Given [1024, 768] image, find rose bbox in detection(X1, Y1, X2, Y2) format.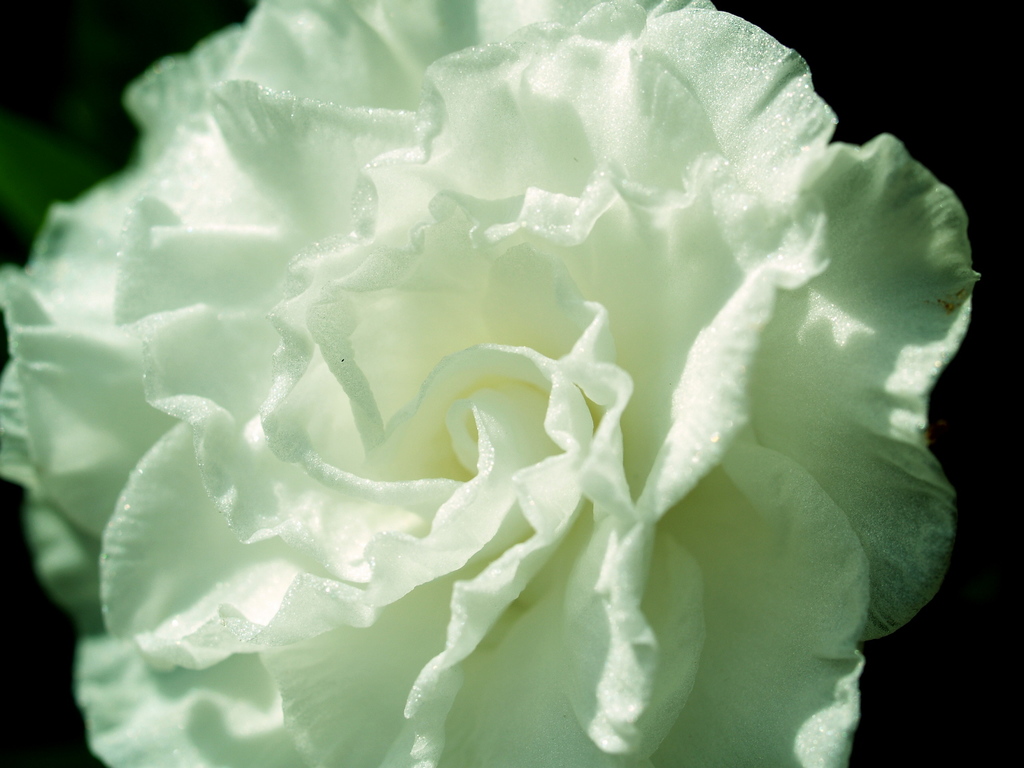
detection(0, 0, 980, 767).
